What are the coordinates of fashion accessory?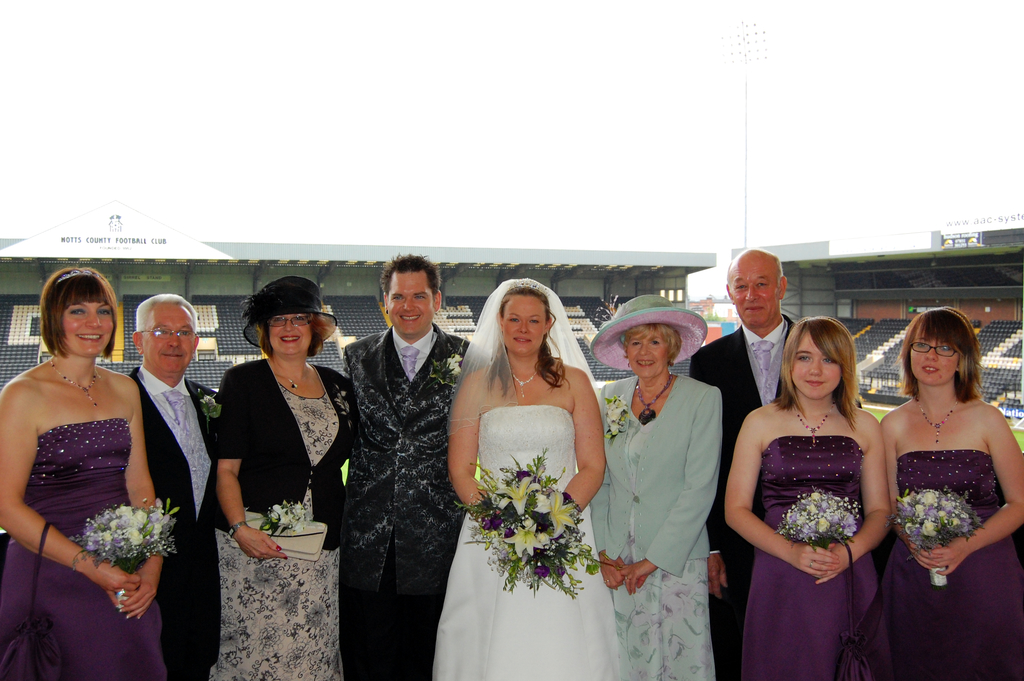
select_region(241, 276, 343, 346).
